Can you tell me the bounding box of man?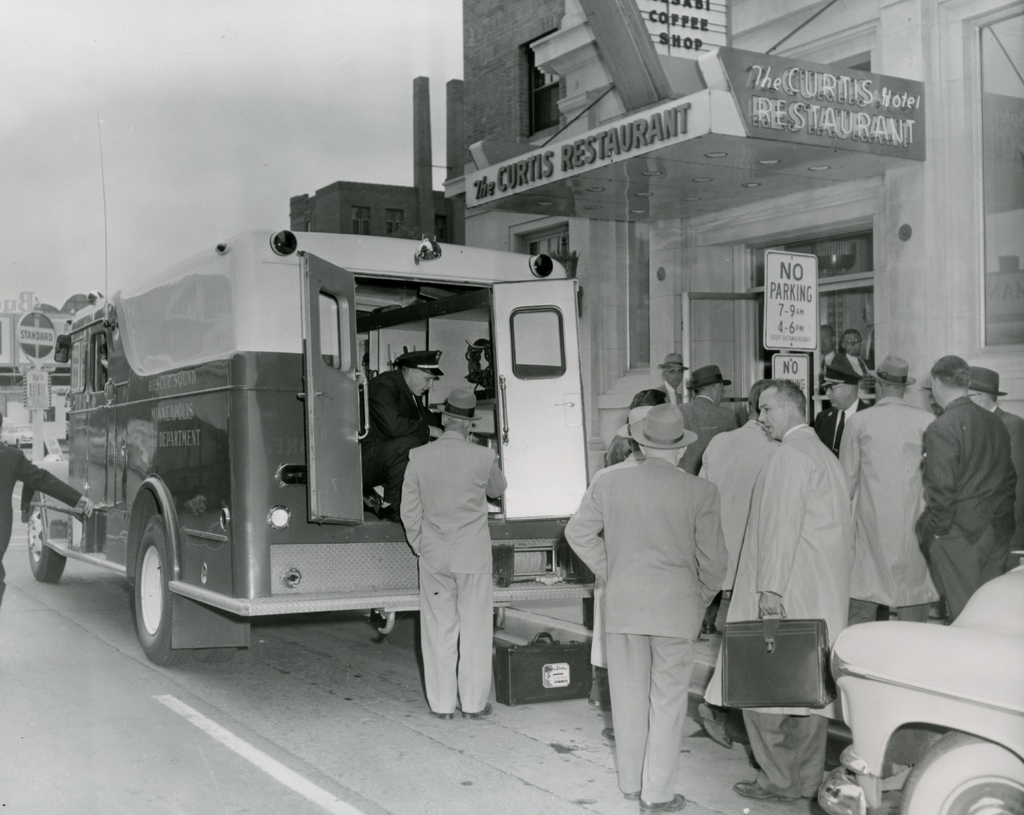
[left=968, top=362, right=1023, bottom=563].
